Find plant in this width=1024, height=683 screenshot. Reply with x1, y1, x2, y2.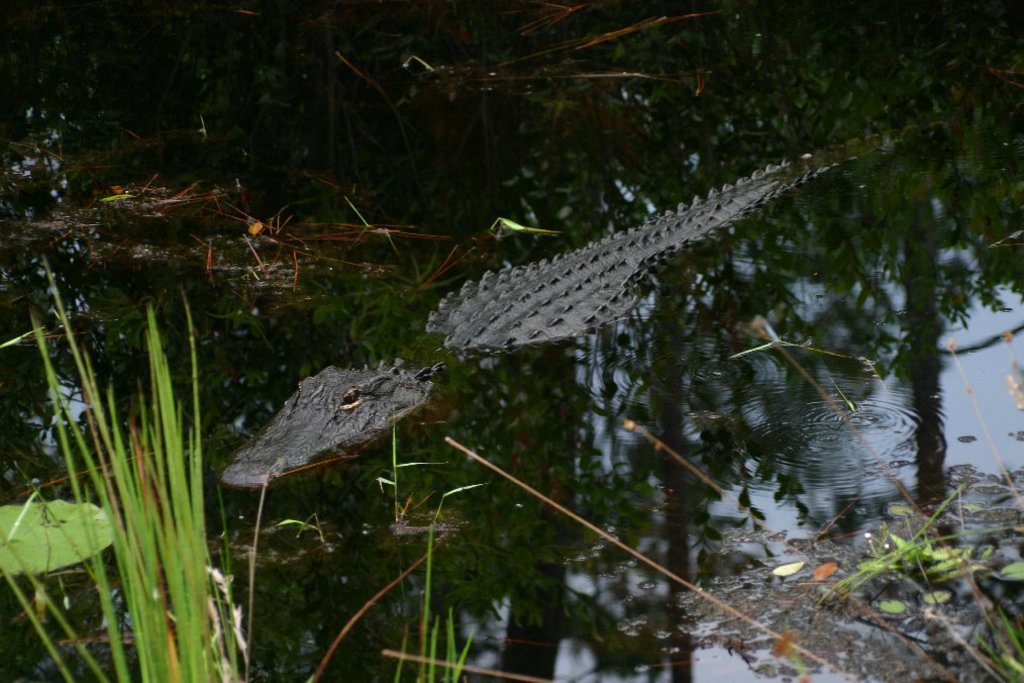
386, 468, 580, 682.
